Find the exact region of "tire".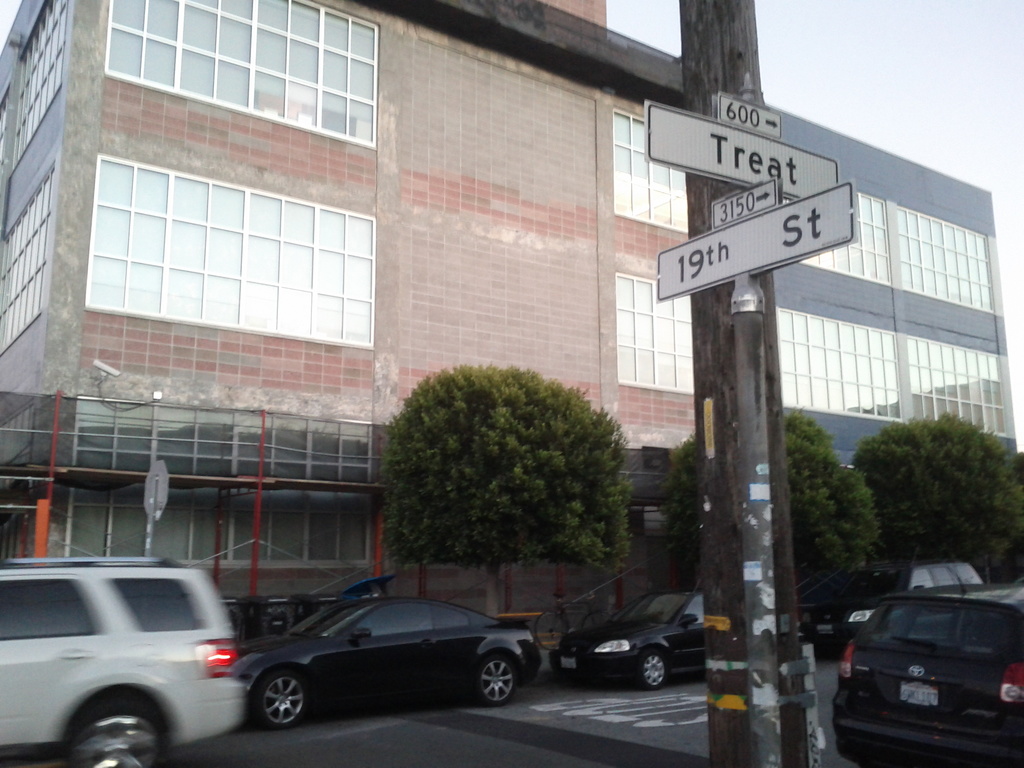
Exact region: <region>477, 655, 518, 705</region>.
